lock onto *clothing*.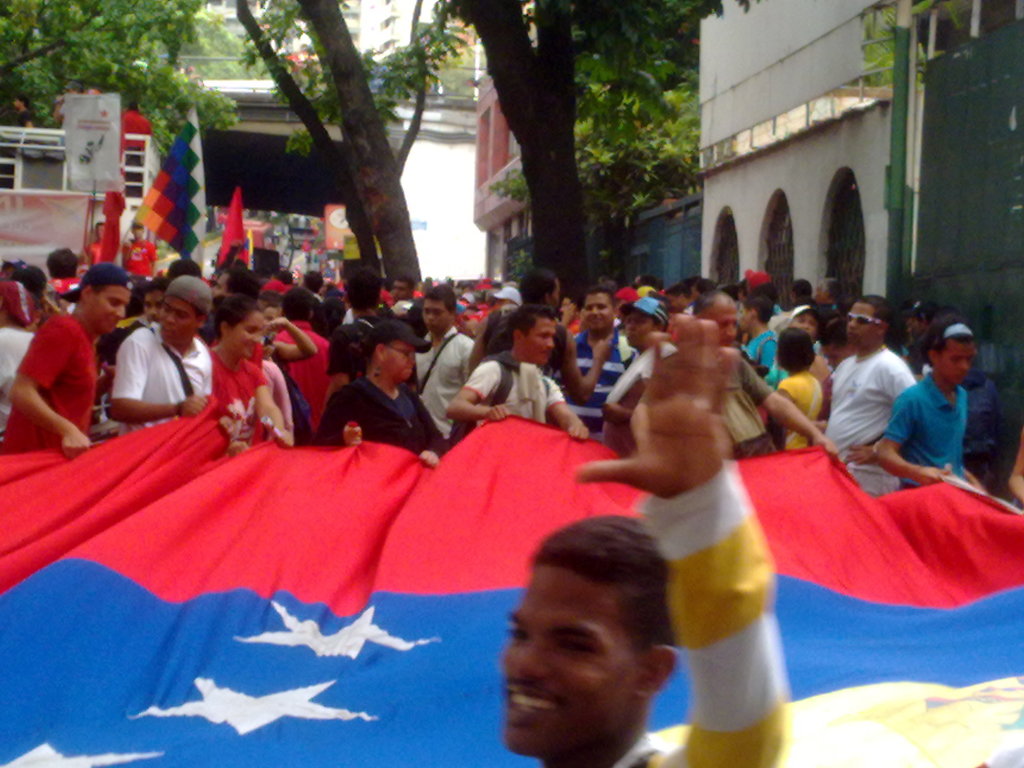
Locked: [743, 331, 778, 377].
